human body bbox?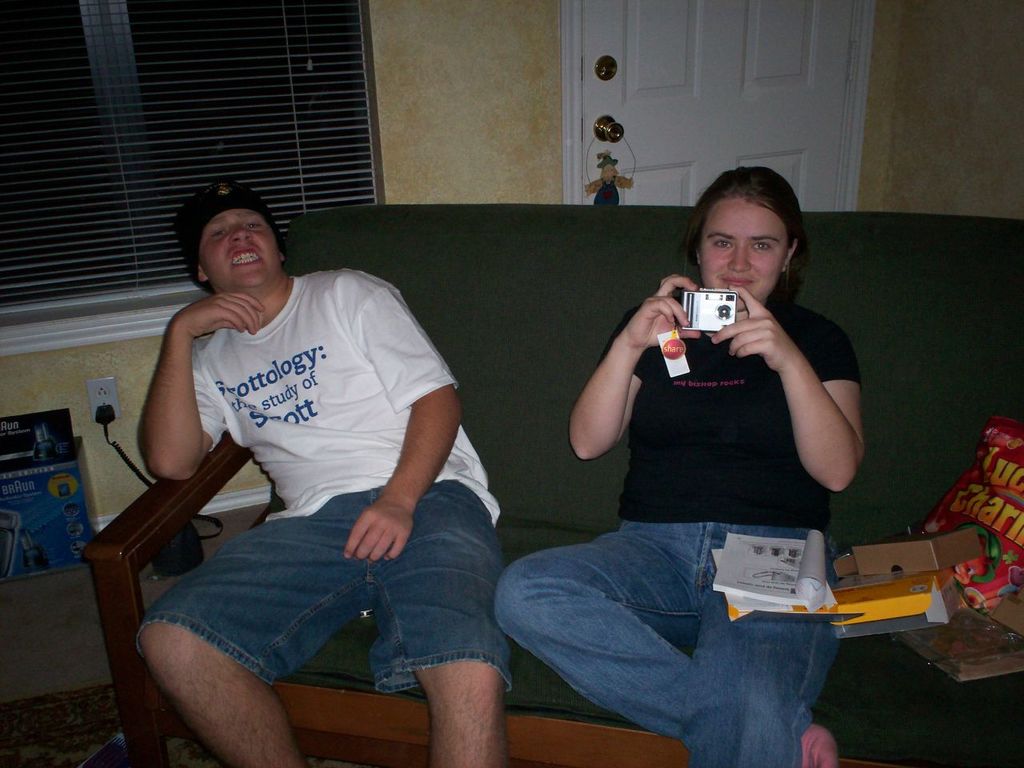
detection(146, 214, 494, 754)
